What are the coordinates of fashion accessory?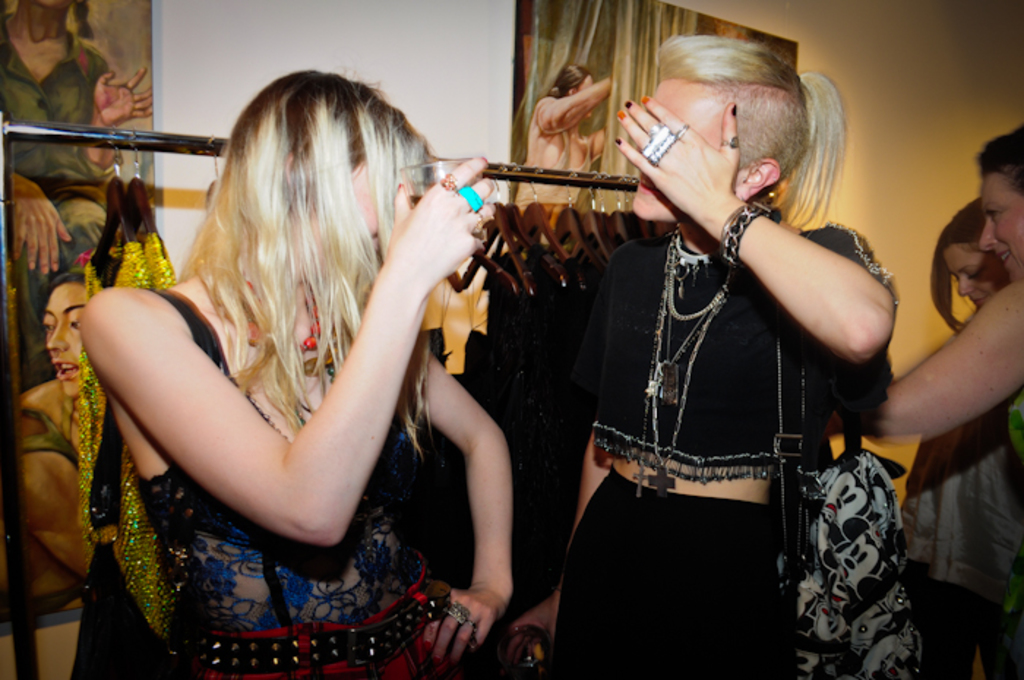
left=67, top=287, right=294, bottom=679.
